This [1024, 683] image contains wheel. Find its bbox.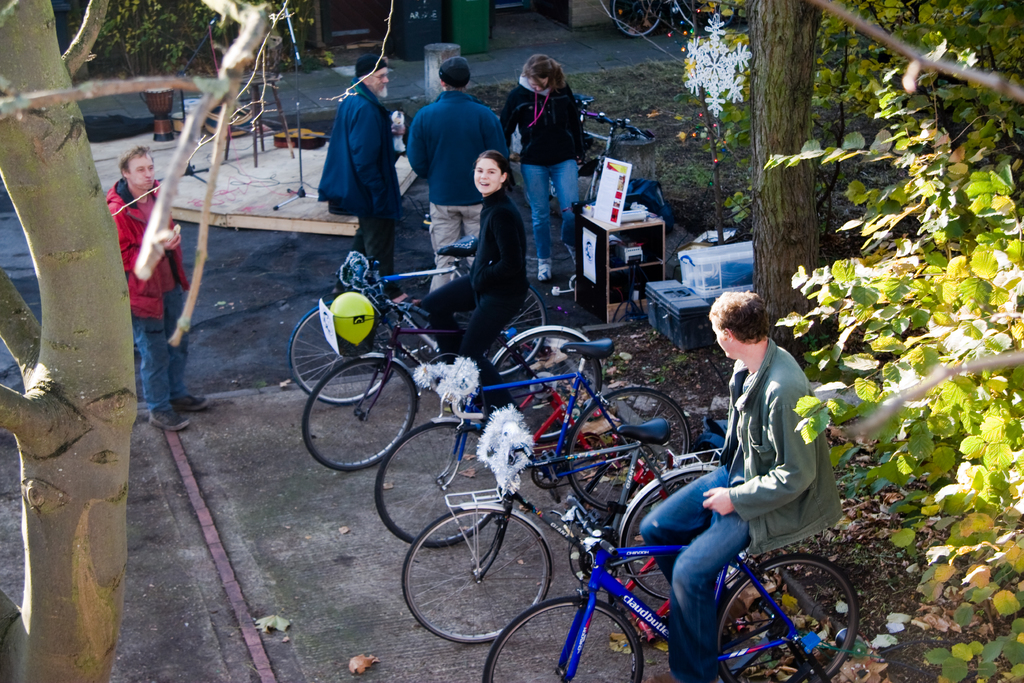
[x1=621, y1=476, x2=755, y2=601].
